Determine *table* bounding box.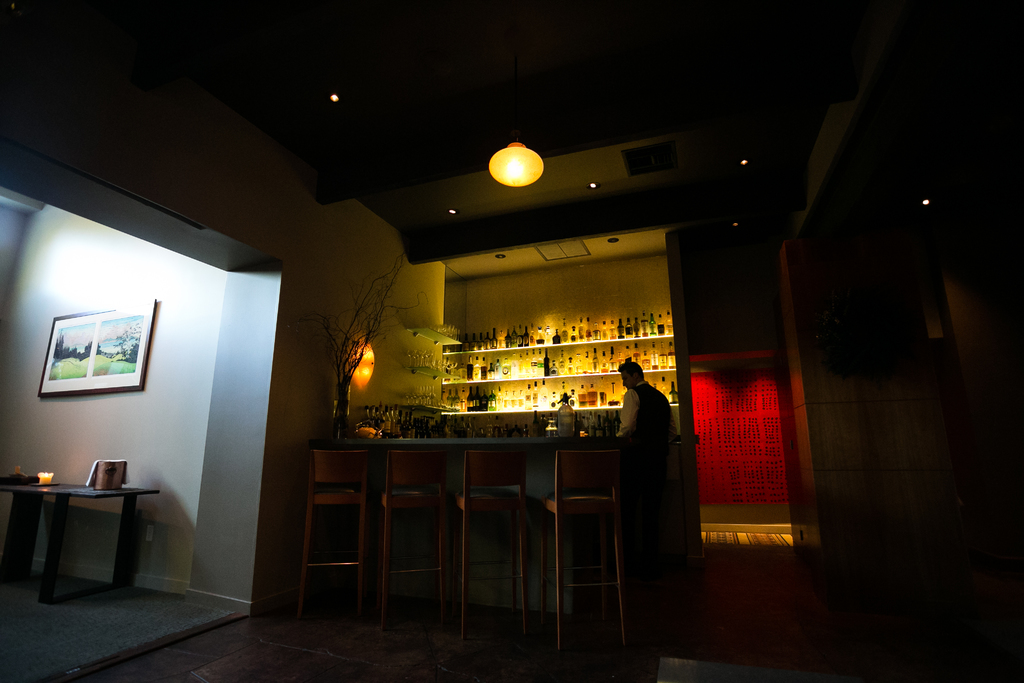
Determined: 337,436,699,659.
